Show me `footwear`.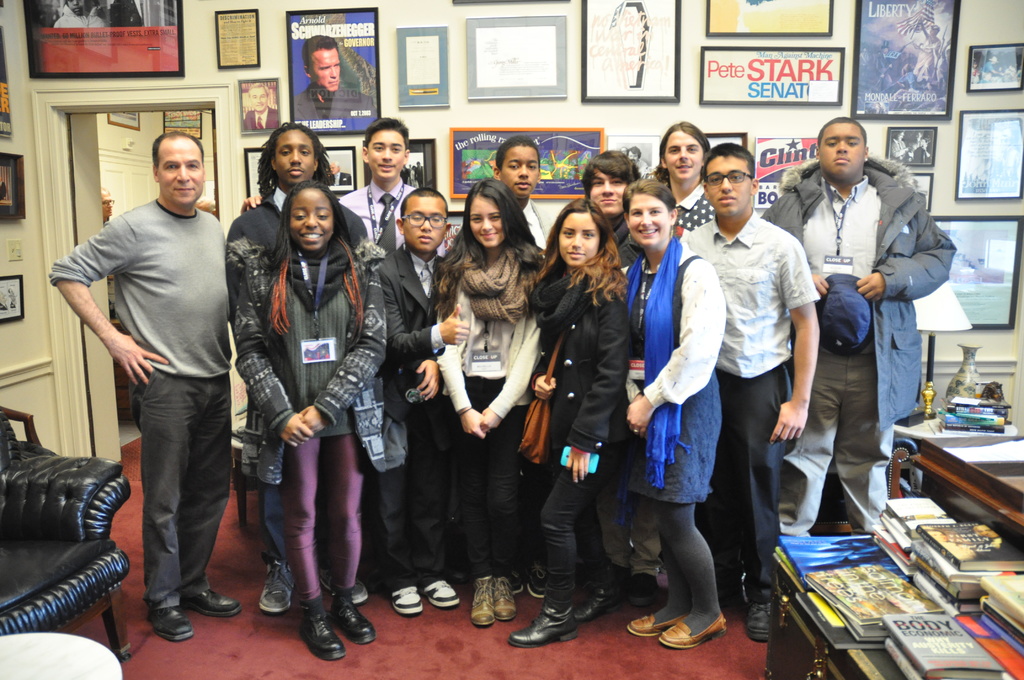
`footwear` is here: select_region(299, 604, 344, 656).
